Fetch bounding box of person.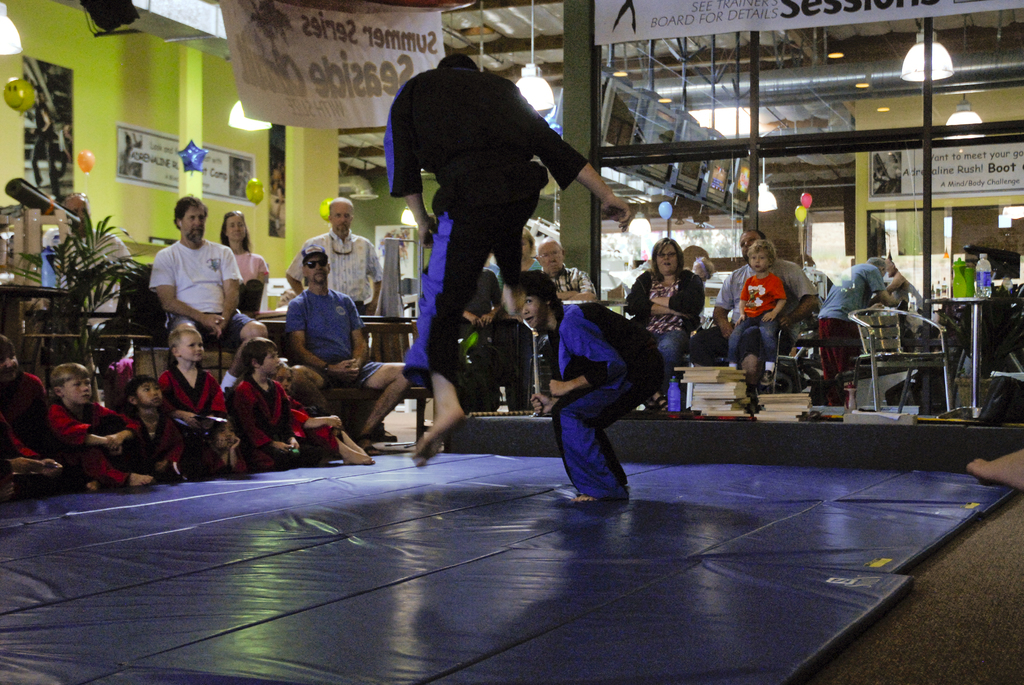
Bbox: pyautogui.locateOnScreen(159, 329, 226, 434).
